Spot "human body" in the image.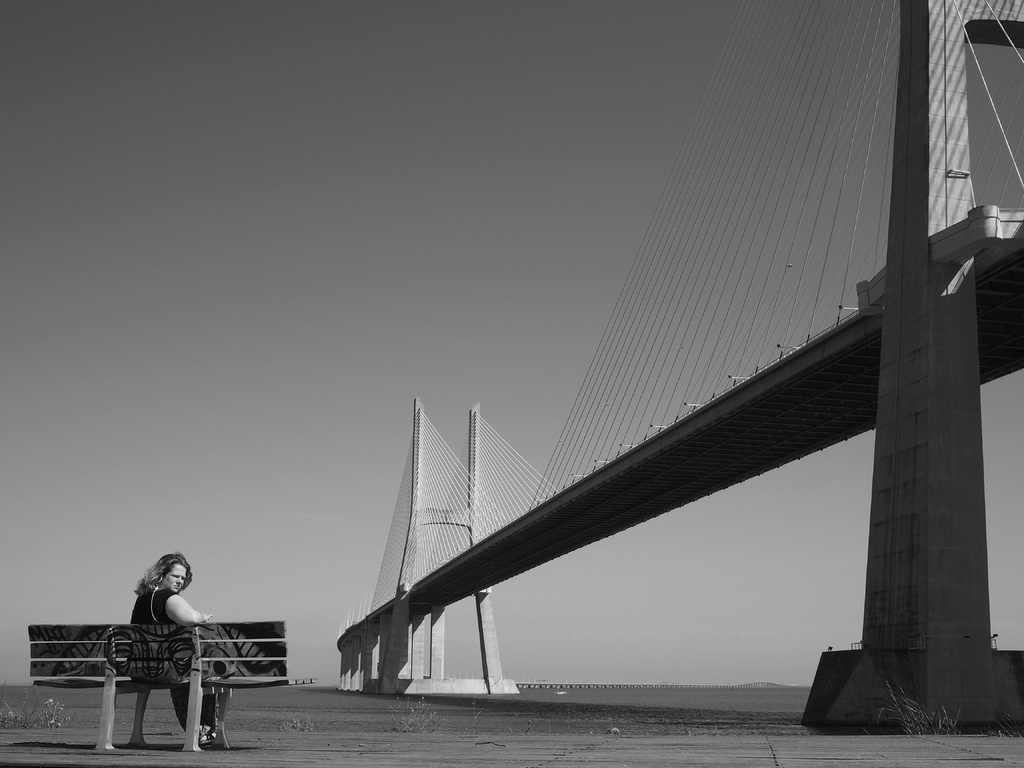
"human body" found at 102 550 243 737.
